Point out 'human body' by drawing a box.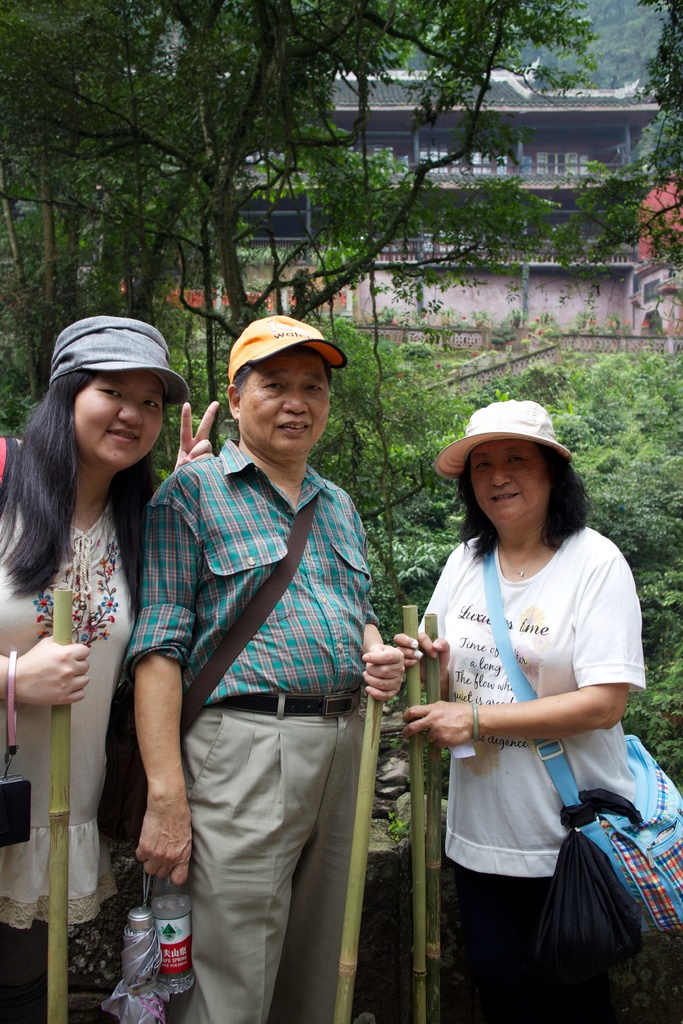
<region>126, 436, 404, 1023</region>.
